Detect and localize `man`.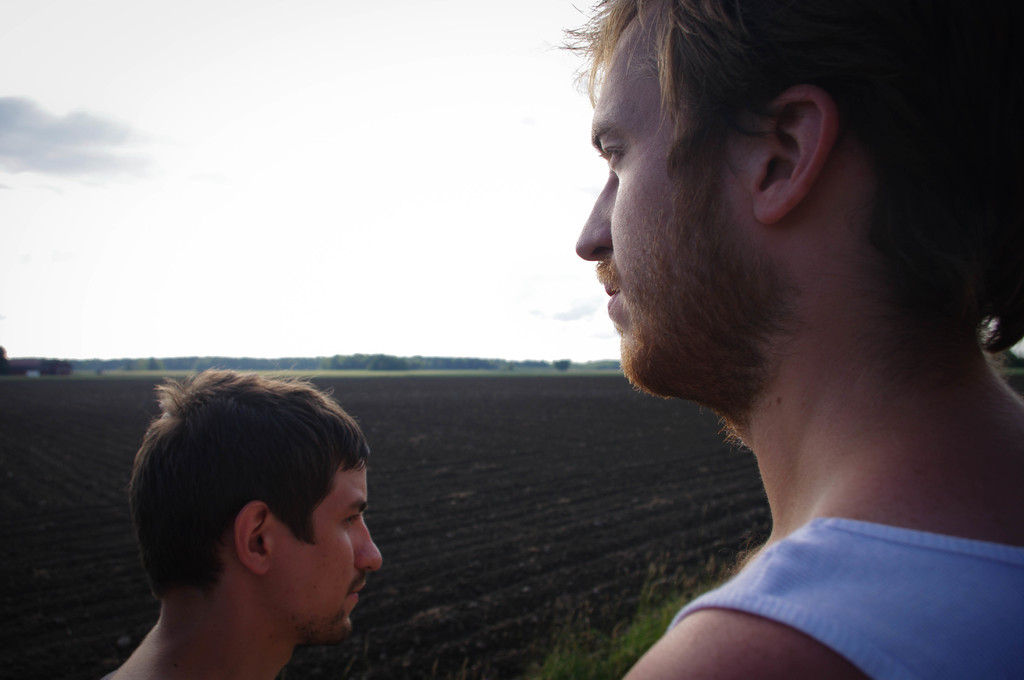
Localized at x1=96, y1=367, x2=385, y2=679.
